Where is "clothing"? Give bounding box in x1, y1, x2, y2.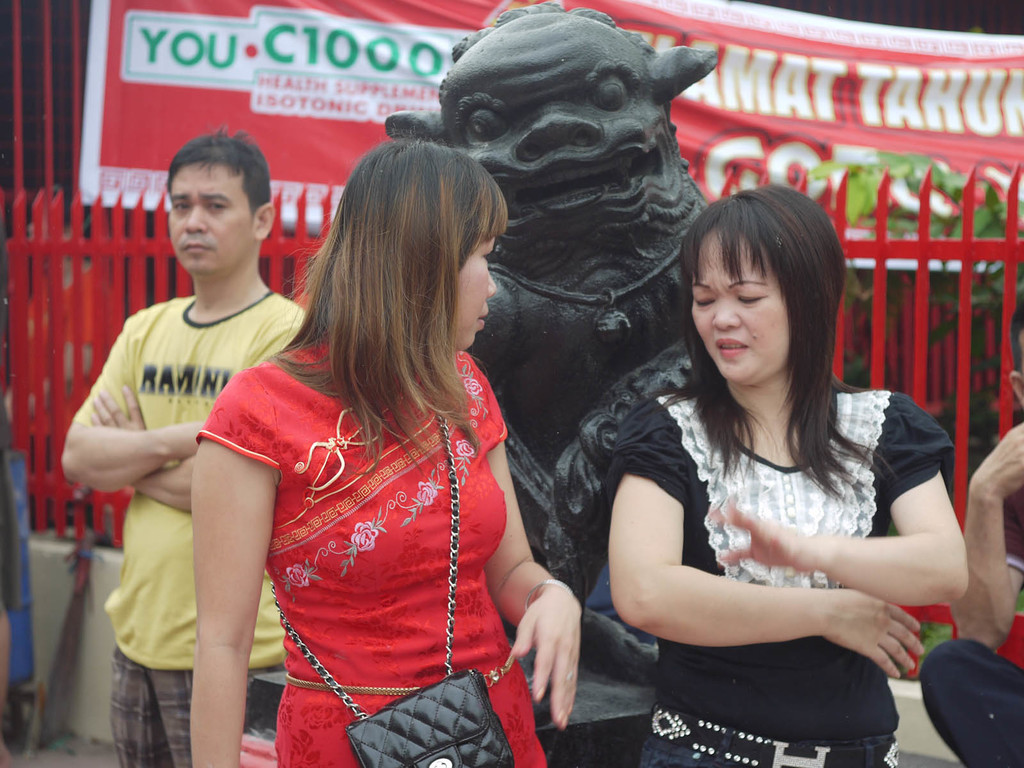
195, 340, 547, 767.
